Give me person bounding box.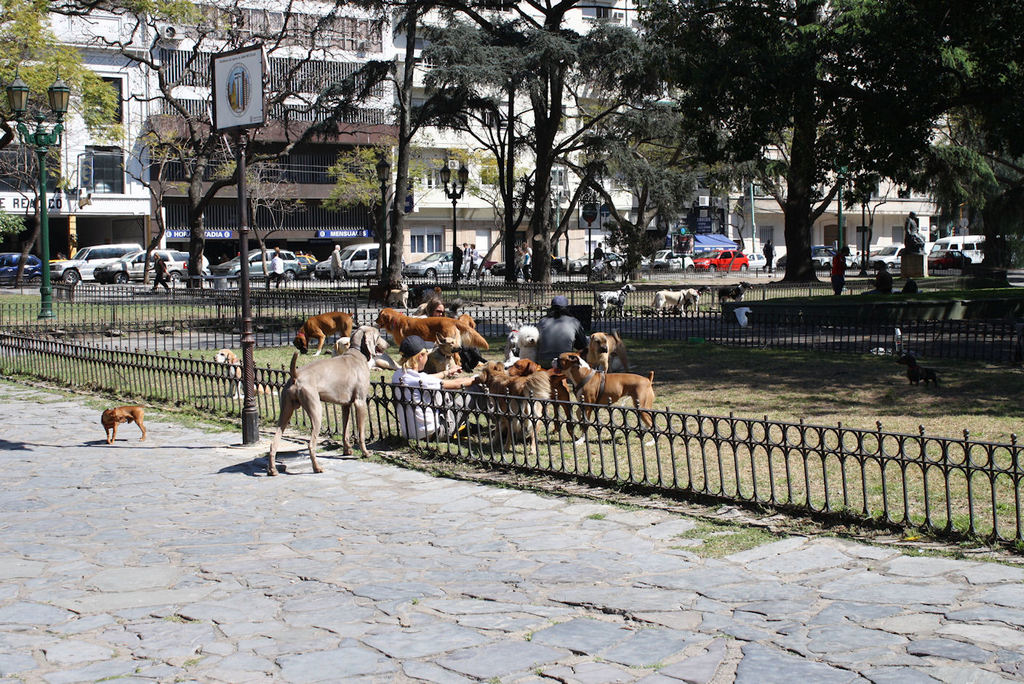
crop(391, 336, 497, 442).
